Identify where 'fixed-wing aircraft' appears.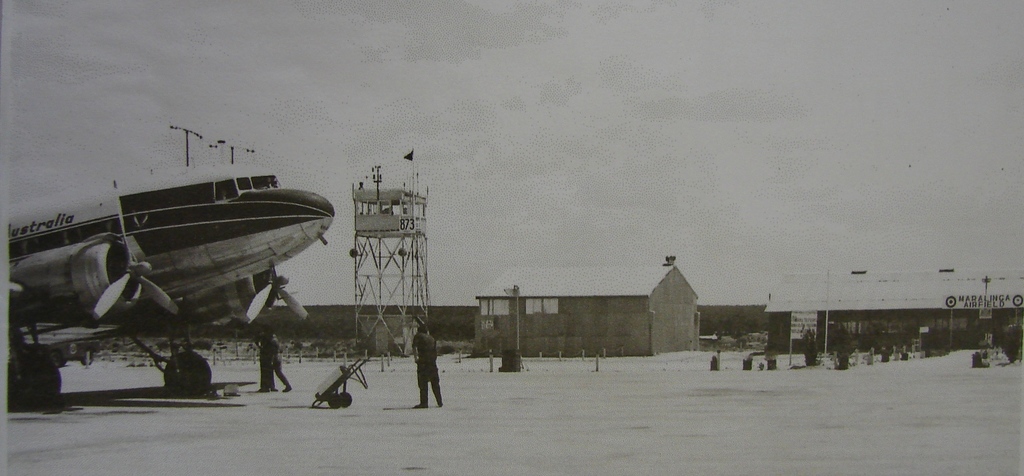
Appears at {"x1": 0, "y1": 168, "x2": 335, "y2": 400}.
